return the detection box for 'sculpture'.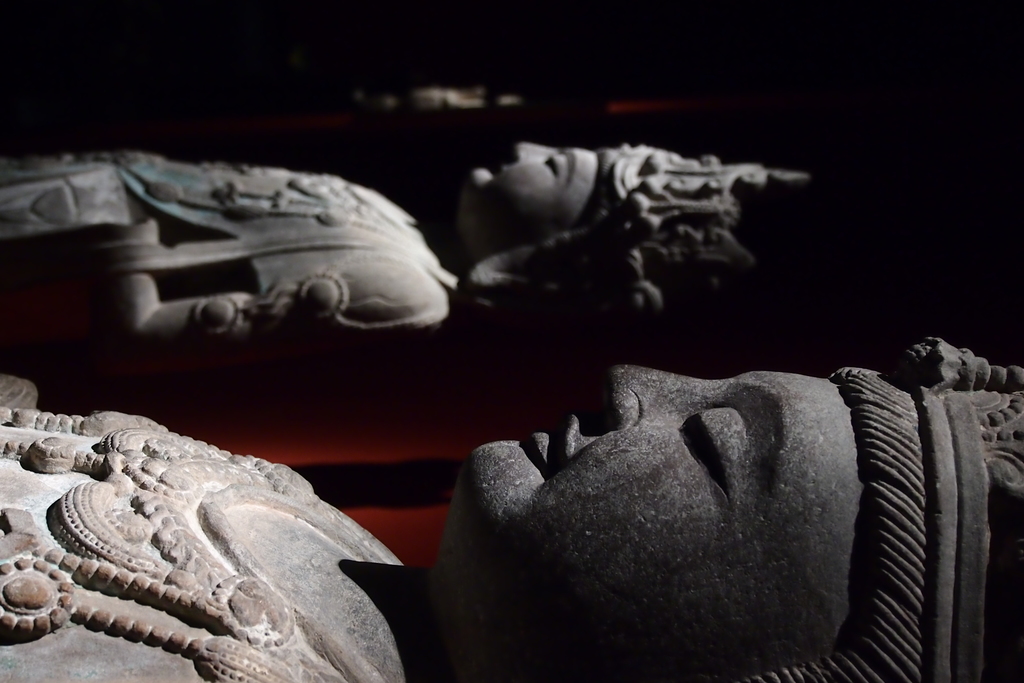
<bbox>0, 133, 823, 364</bbox>.
